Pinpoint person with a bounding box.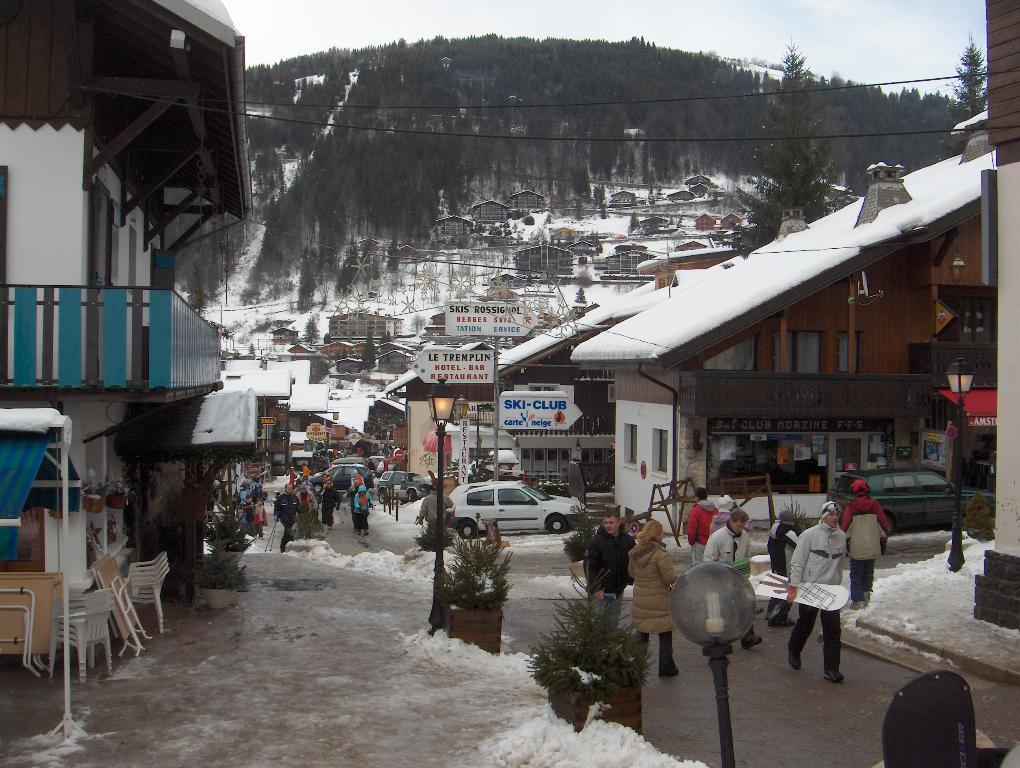
l=253, t=498, r=273, b=537.
